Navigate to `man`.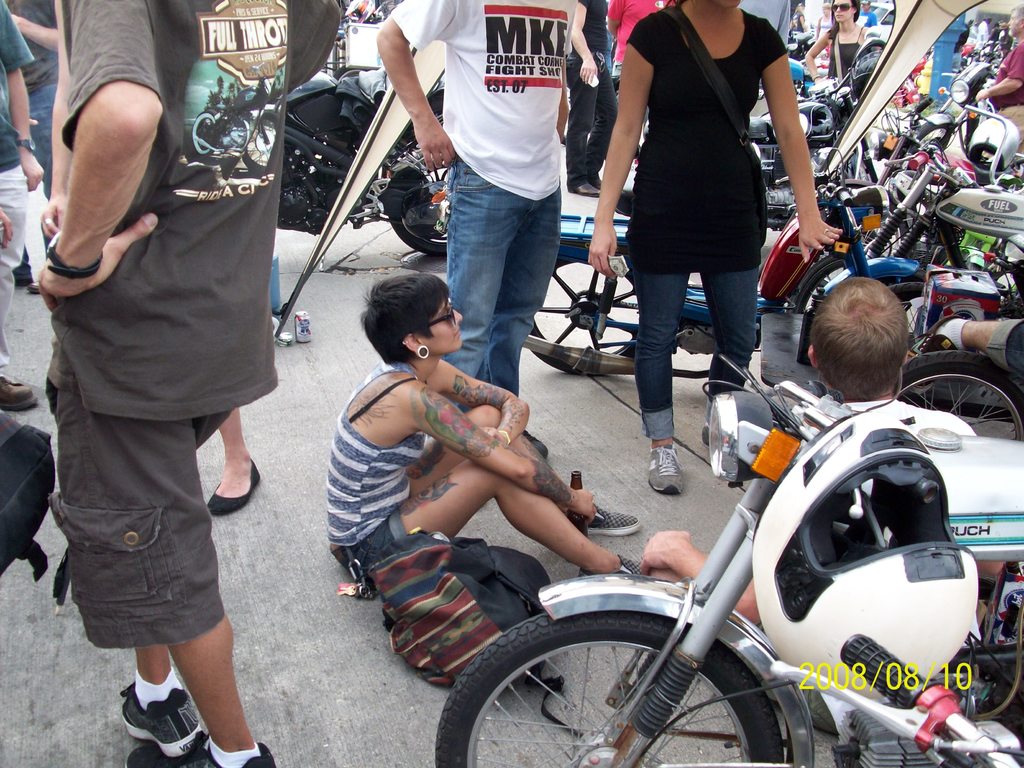
Navigation target: bbox(999, 24, 1012, 53).
